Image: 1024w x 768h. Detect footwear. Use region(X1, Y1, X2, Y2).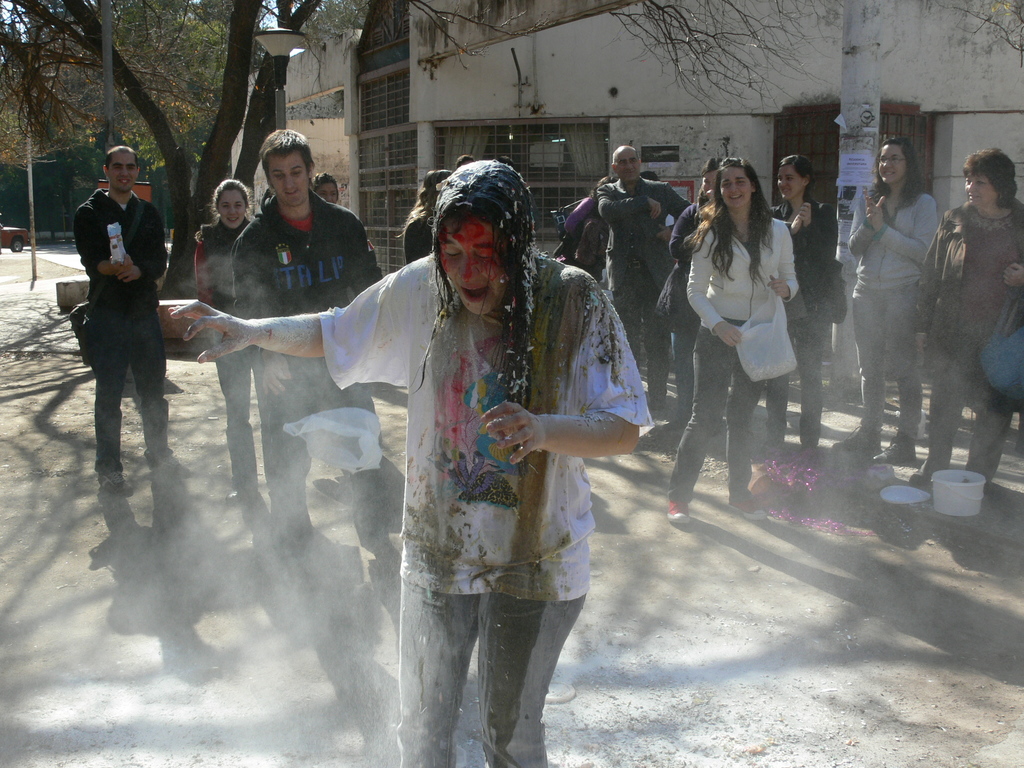
region(663, 495, 692, 527).
